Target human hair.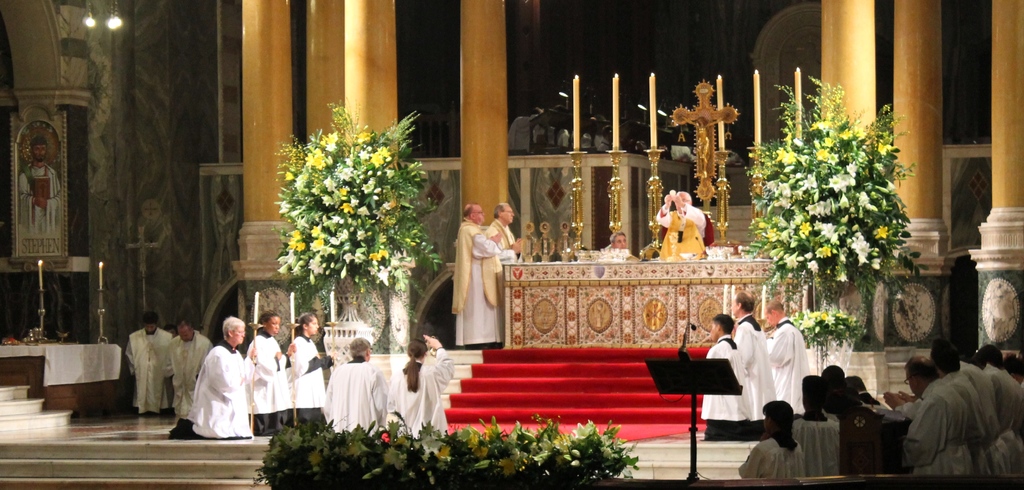
Target region: 610,231,627,246.
